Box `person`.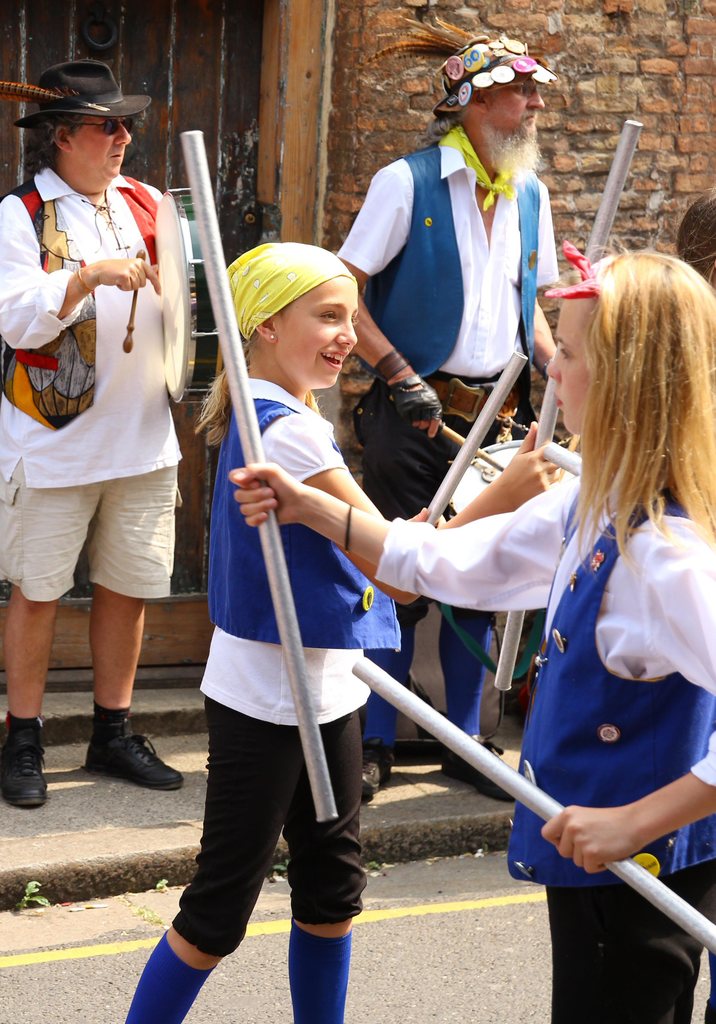
rect(22, 51, 207, 865).
